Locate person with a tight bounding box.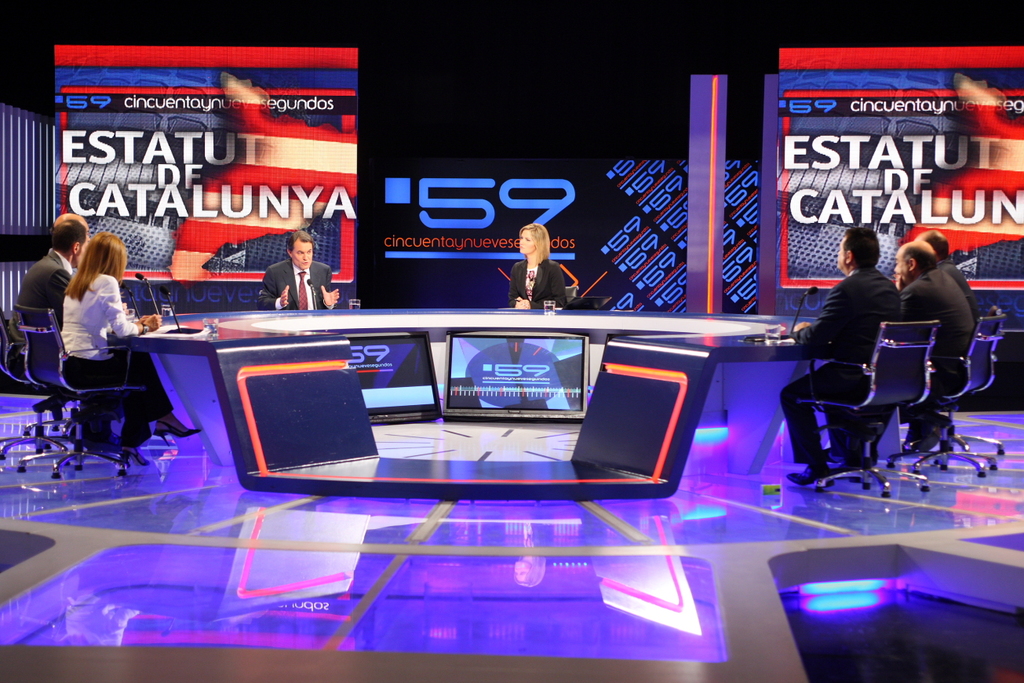
locate(774, 222, 901, 486).
